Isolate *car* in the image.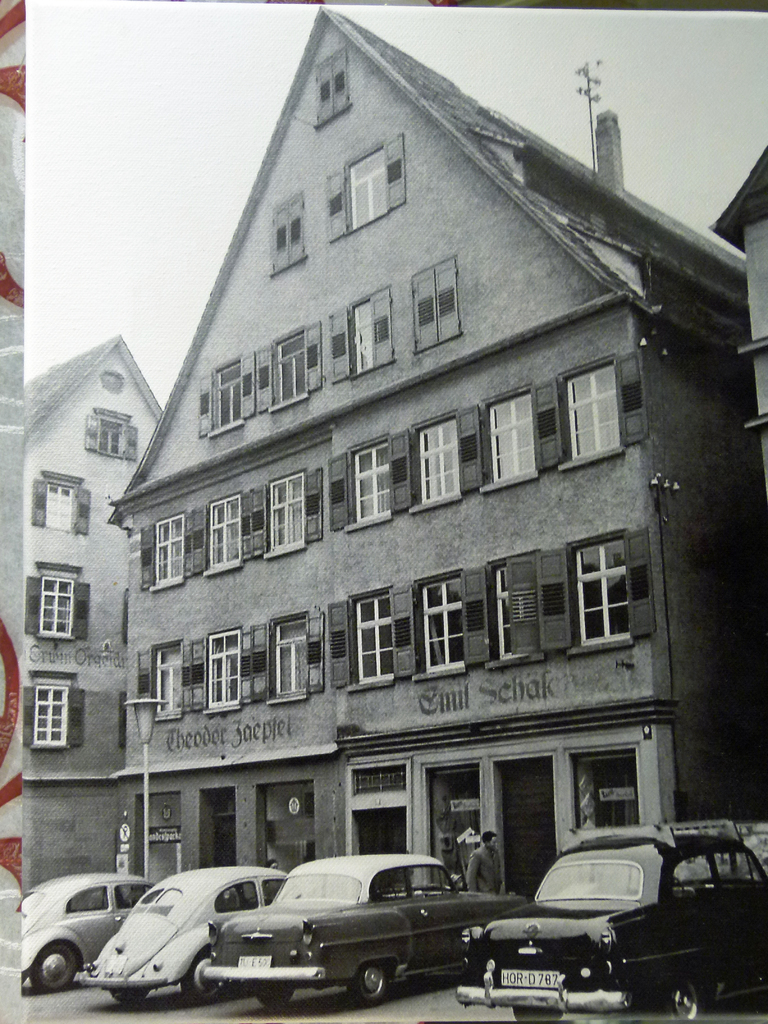
Isolated region: (453,828,767,1023).
